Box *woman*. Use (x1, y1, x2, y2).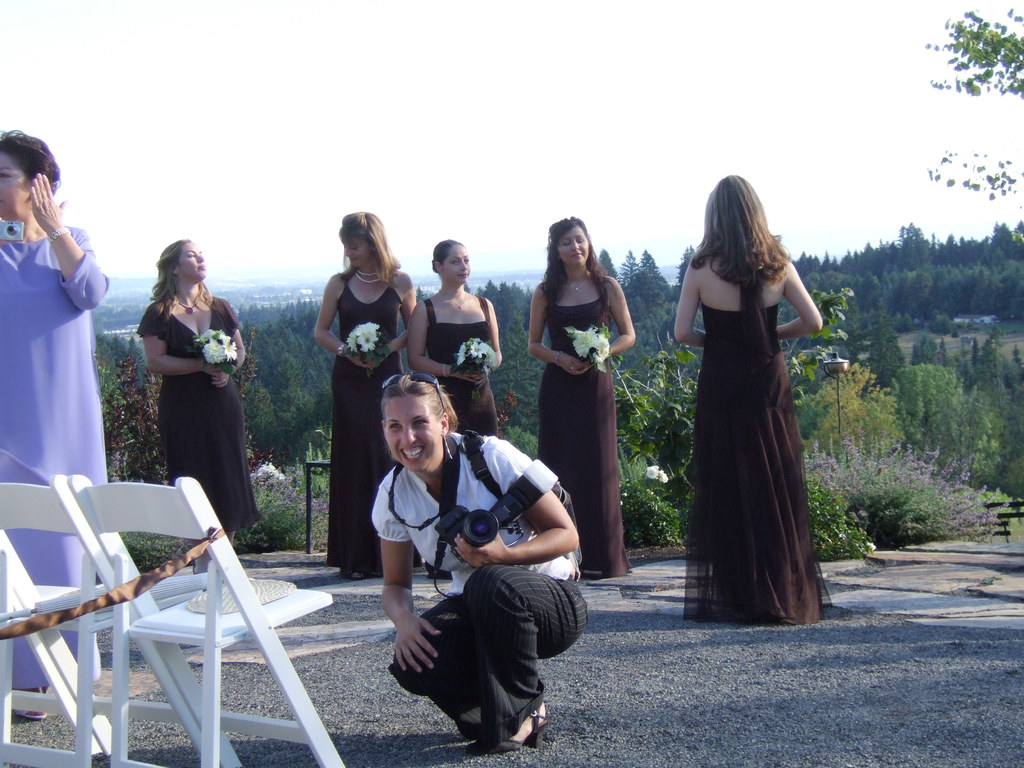
(310, 209, 422, 583).
